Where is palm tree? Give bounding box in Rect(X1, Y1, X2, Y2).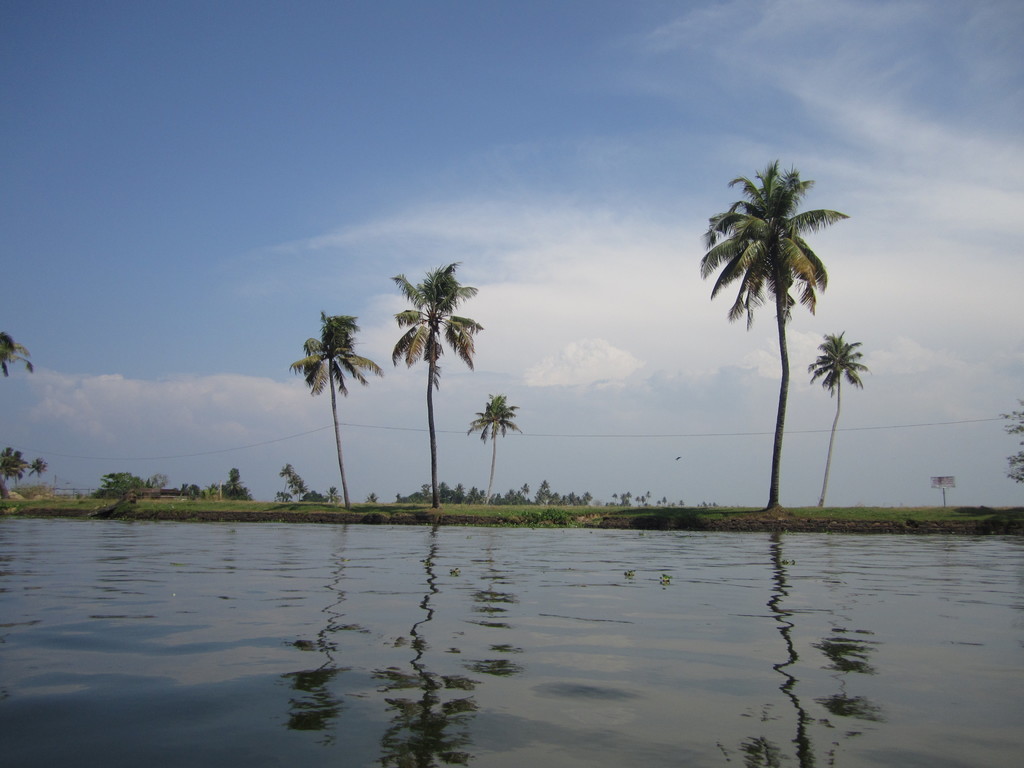
Rect(714, 186, 849, 542).
